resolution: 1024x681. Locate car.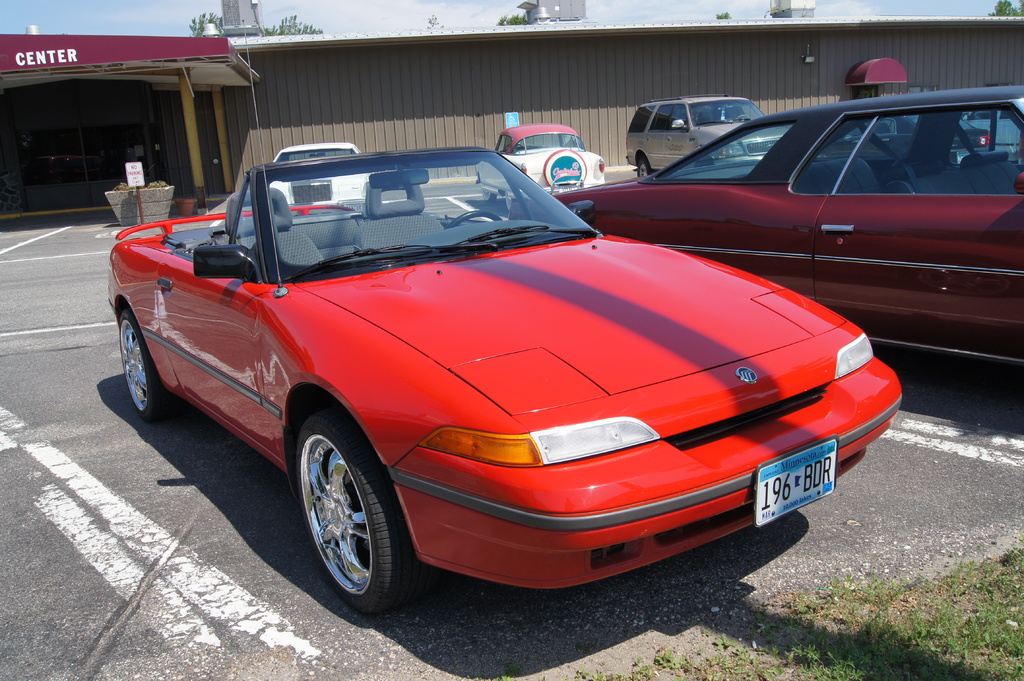
[x1=851, y1=113, x2=996, y2=156].
